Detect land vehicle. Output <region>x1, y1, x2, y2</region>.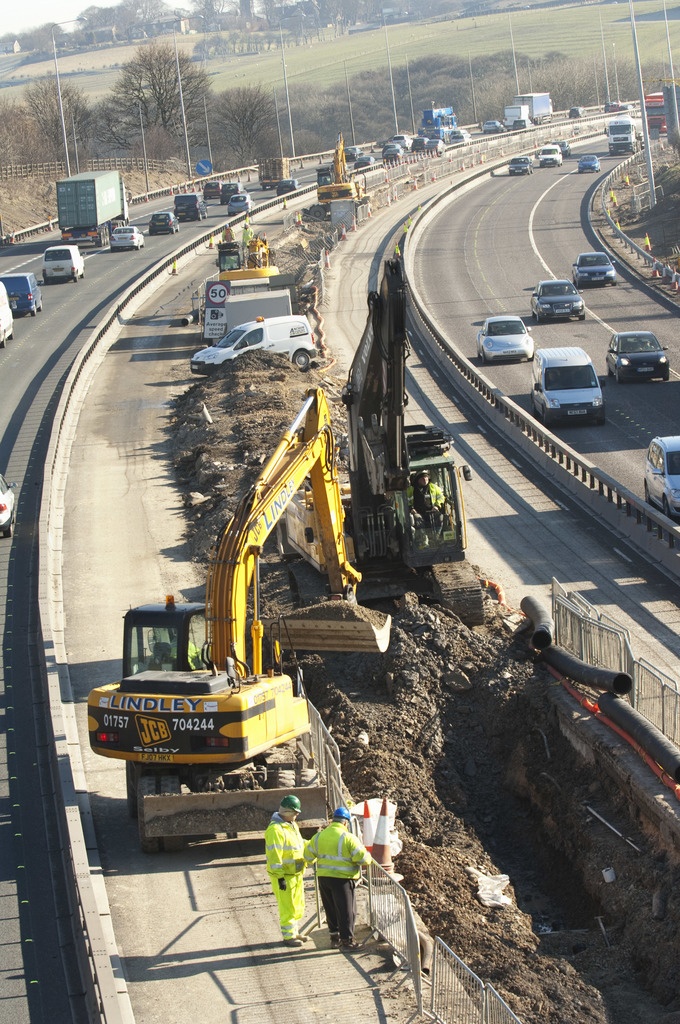
<region>509, 159, 530, 174</region>.
